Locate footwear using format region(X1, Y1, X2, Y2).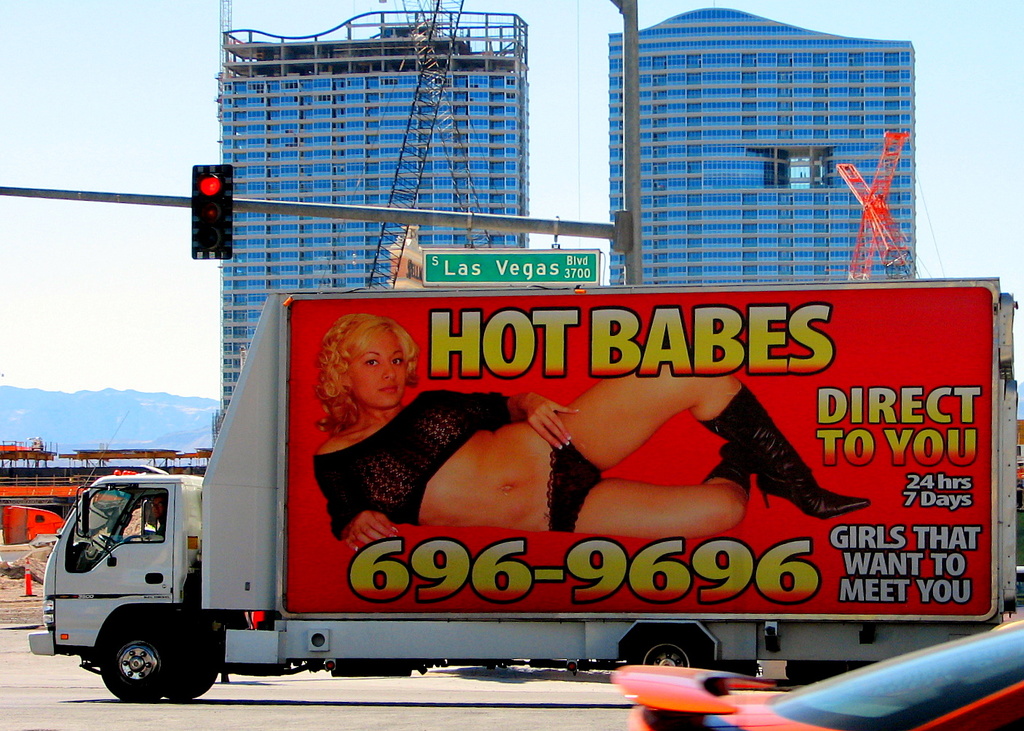
region(702, 385, 862, 526).
